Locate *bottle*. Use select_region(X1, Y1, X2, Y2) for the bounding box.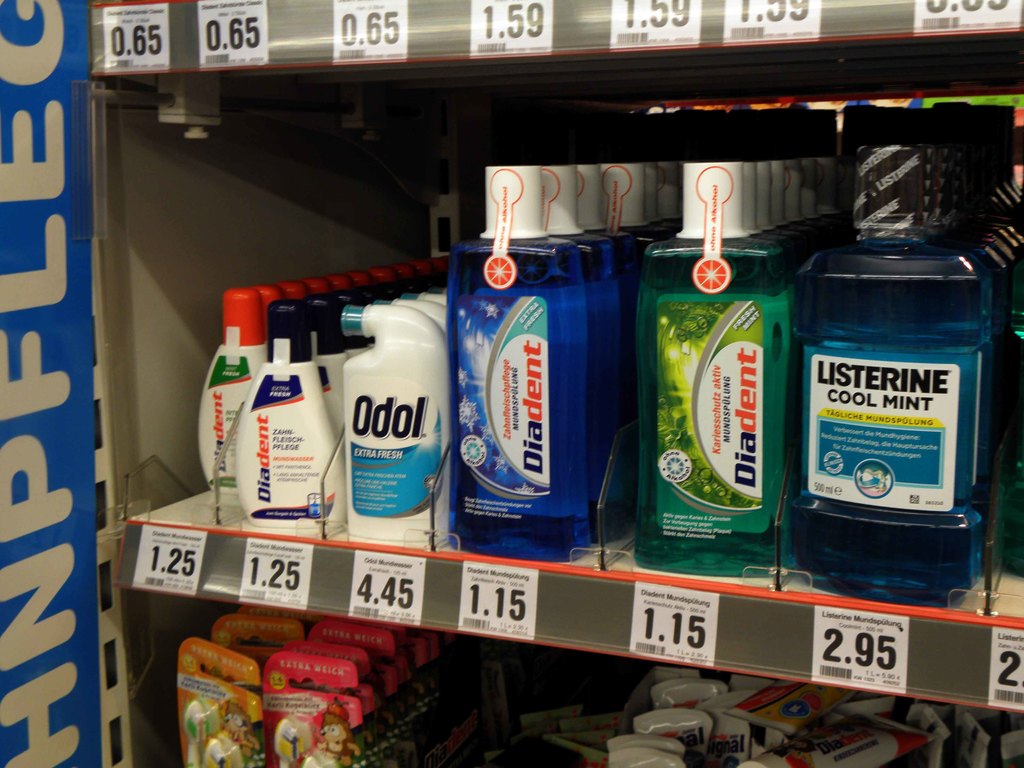
select_region(932, 140, 1005, 316).
